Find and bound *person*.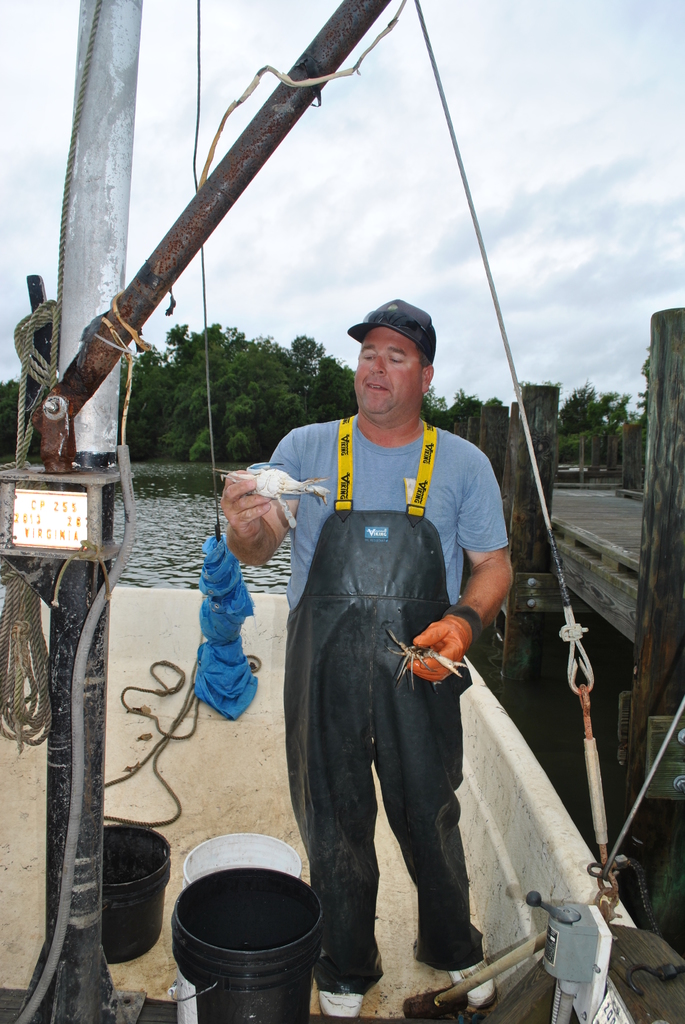
Bound: bbox=(271, 291, 507, 980).
